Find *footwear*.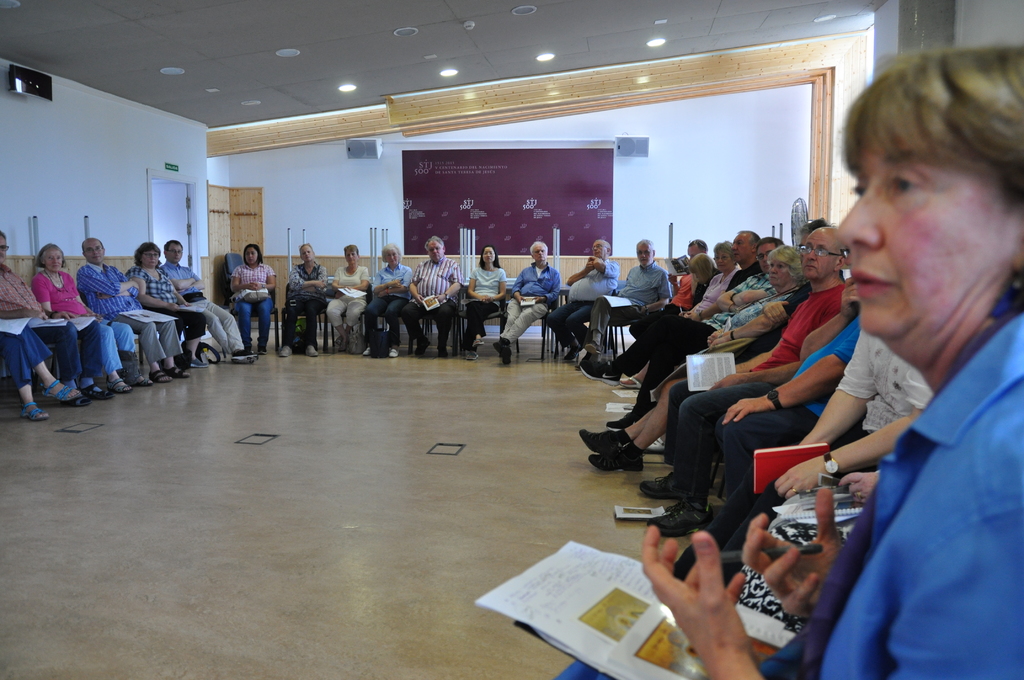
(190,357,209,368).
